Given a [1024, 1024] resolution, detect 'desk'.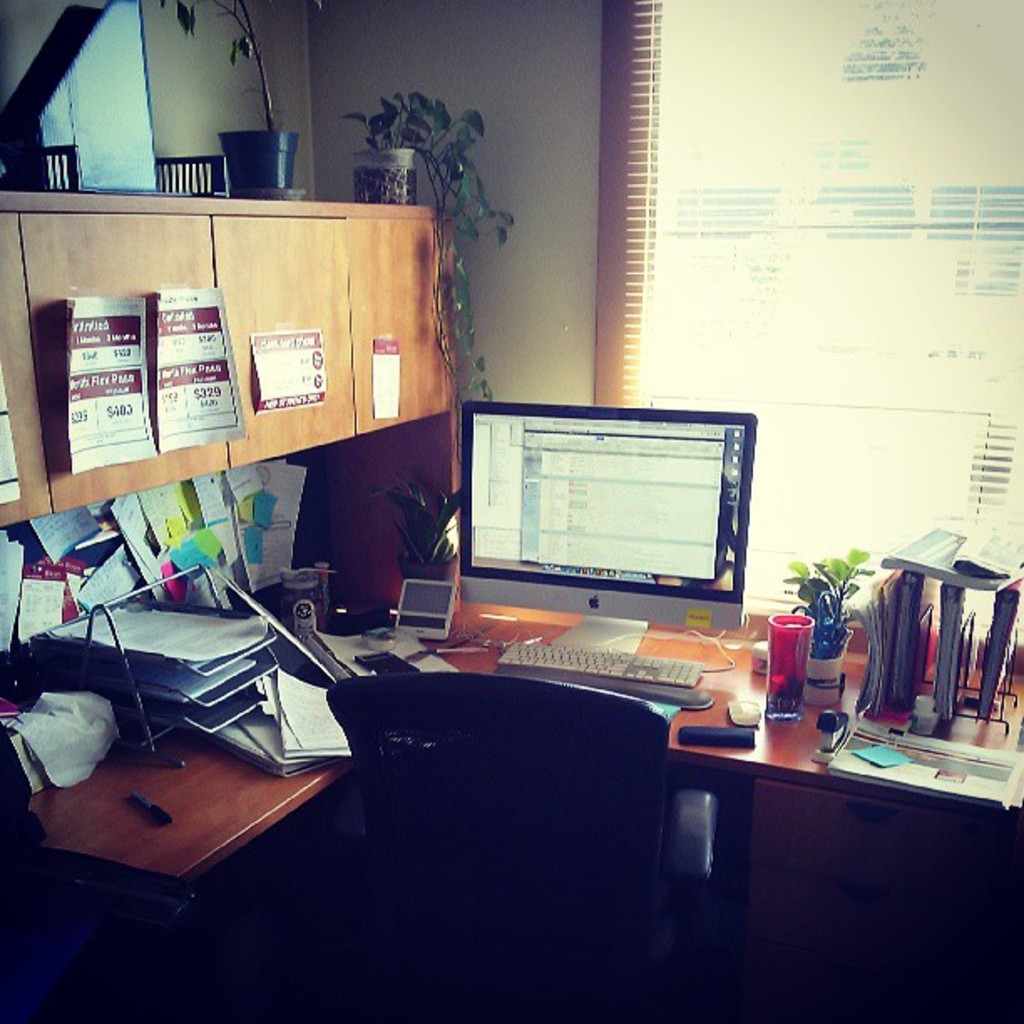
[left=0, top=549, right=1022, bottom=1022].
